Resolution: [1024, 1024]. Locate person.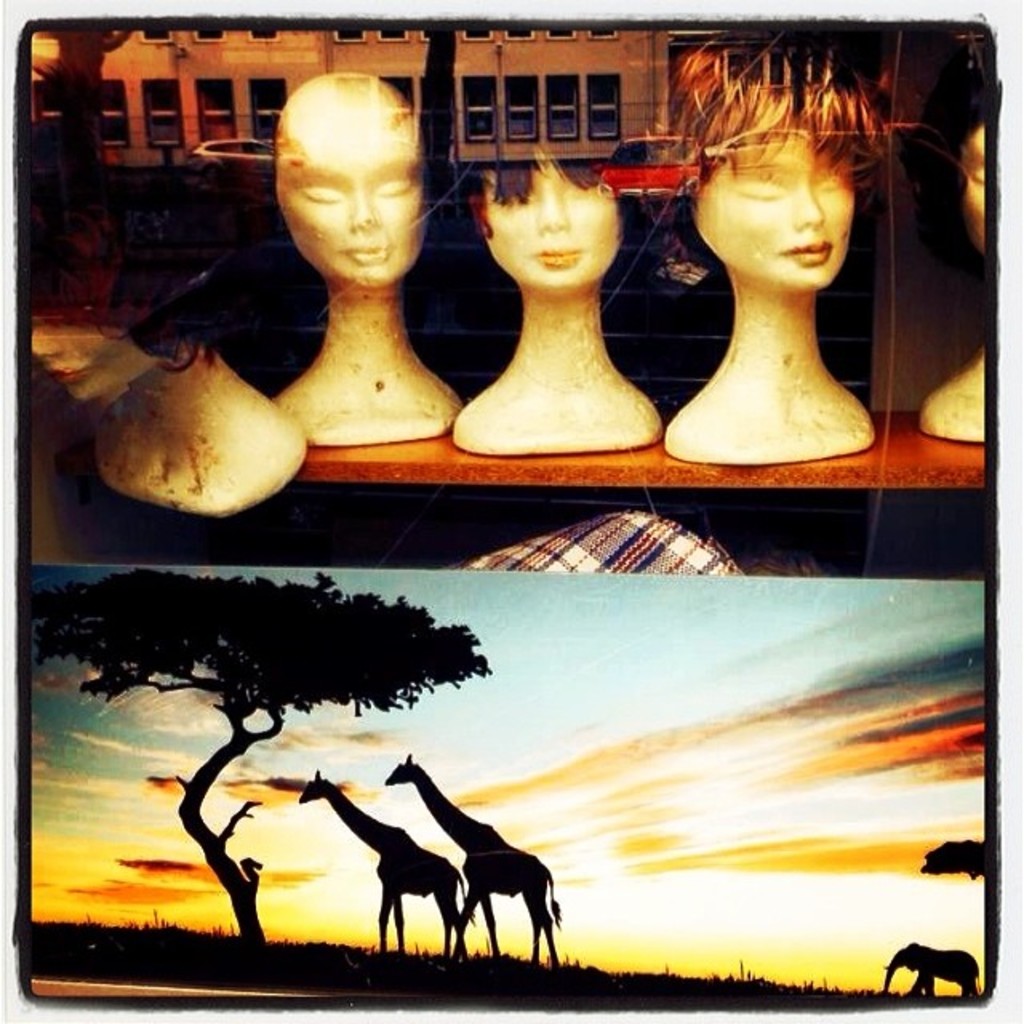
(left=461, top=112, right=683, bottom=448).
